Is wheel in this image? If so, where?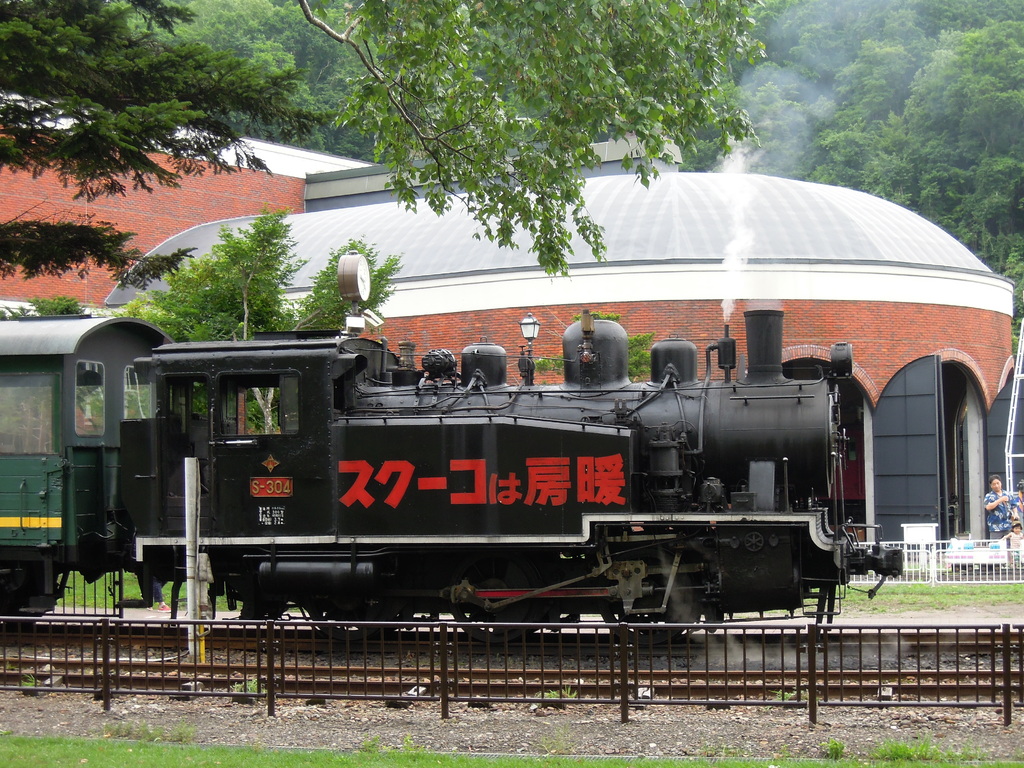
Yes, at crop(600, 546, 694, 648).
